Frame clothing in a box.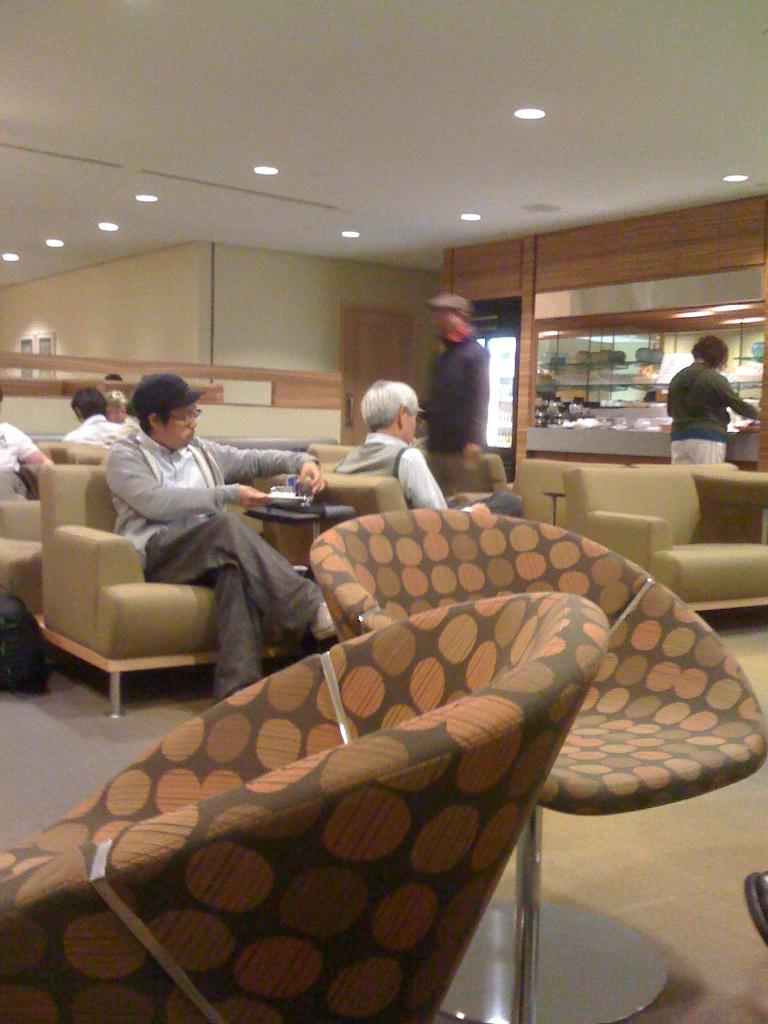
Rect(66, 417, 129, 452).
